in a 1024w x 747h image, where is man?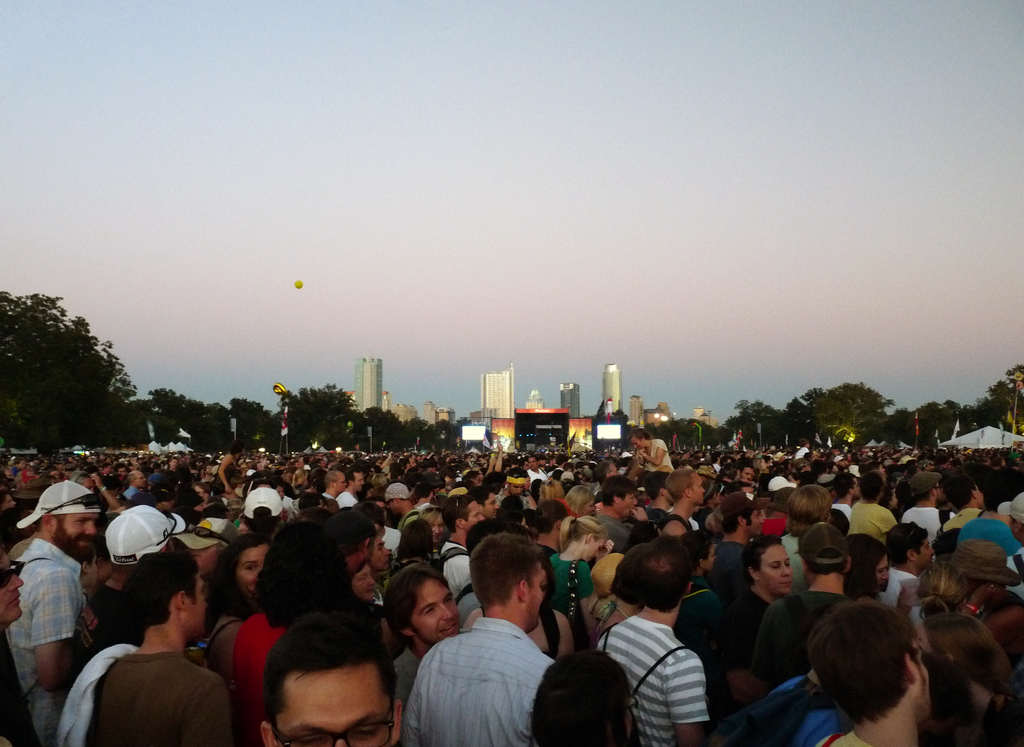
[left=627, top=428, right=673, bottom=474].
